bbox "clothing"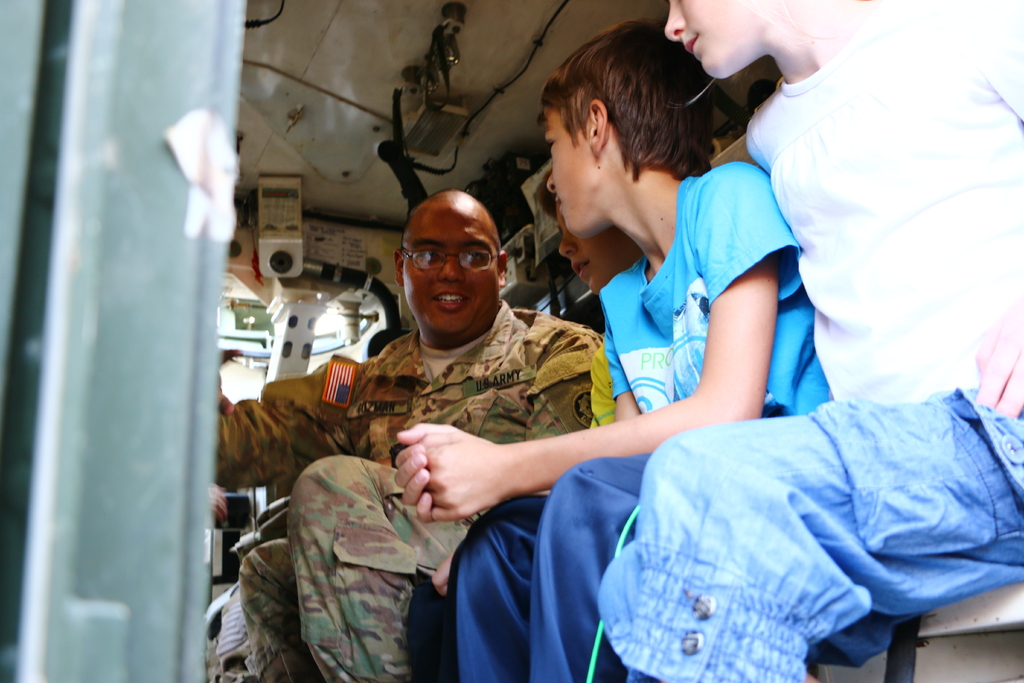
<bbox>210, 291, 610, 680</bbox>
